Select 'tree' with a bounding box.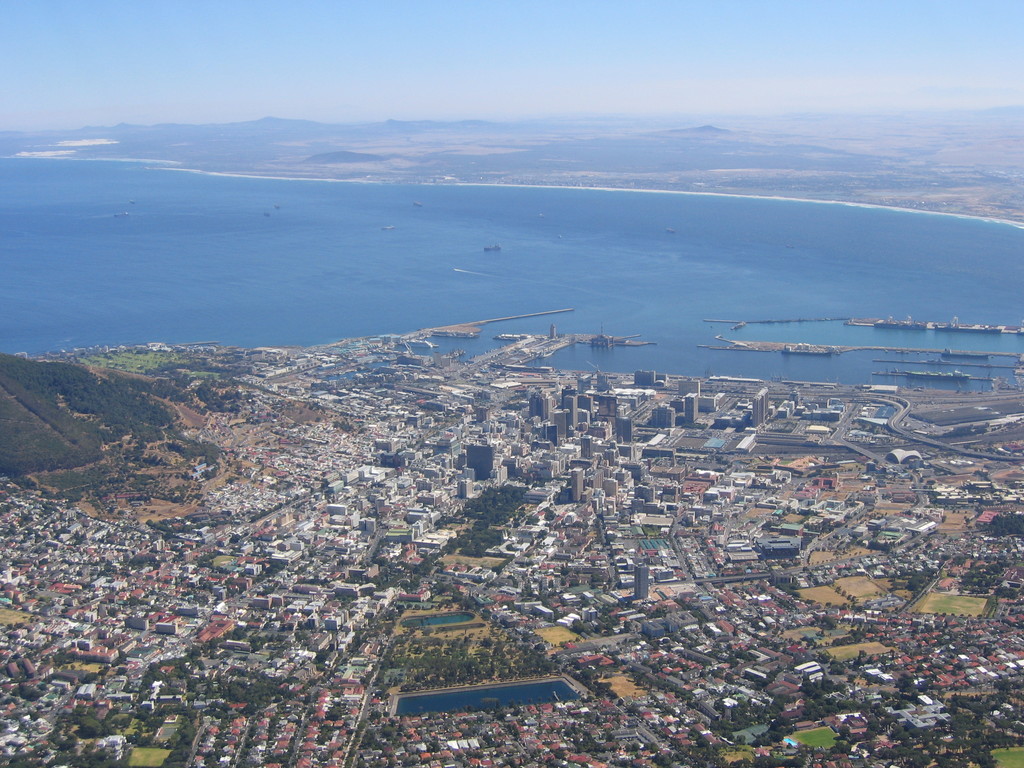
949 663 965 678.
